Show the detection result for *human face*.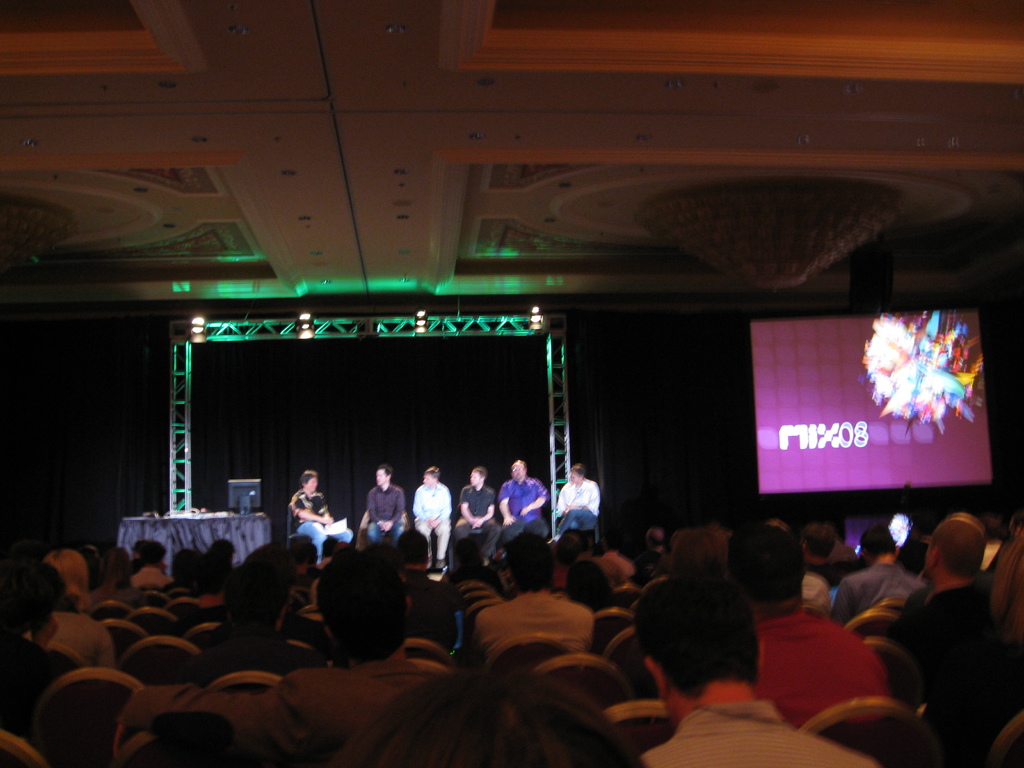
{"x1": 468, "y1": 471, "x2": 481, "y2": 486}.
